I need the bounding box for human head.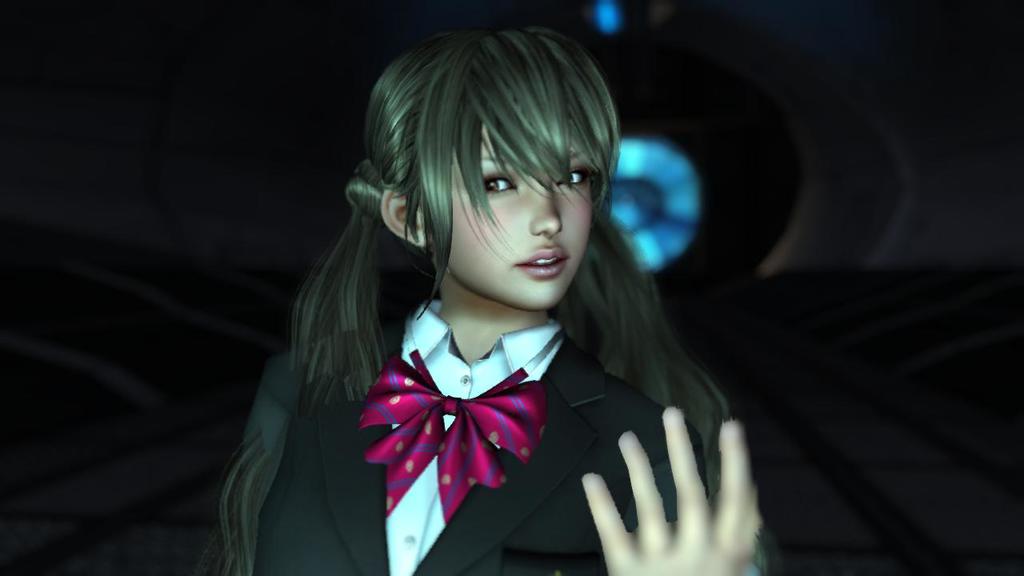
Here it is: <box>358,18,613,311</box>.
